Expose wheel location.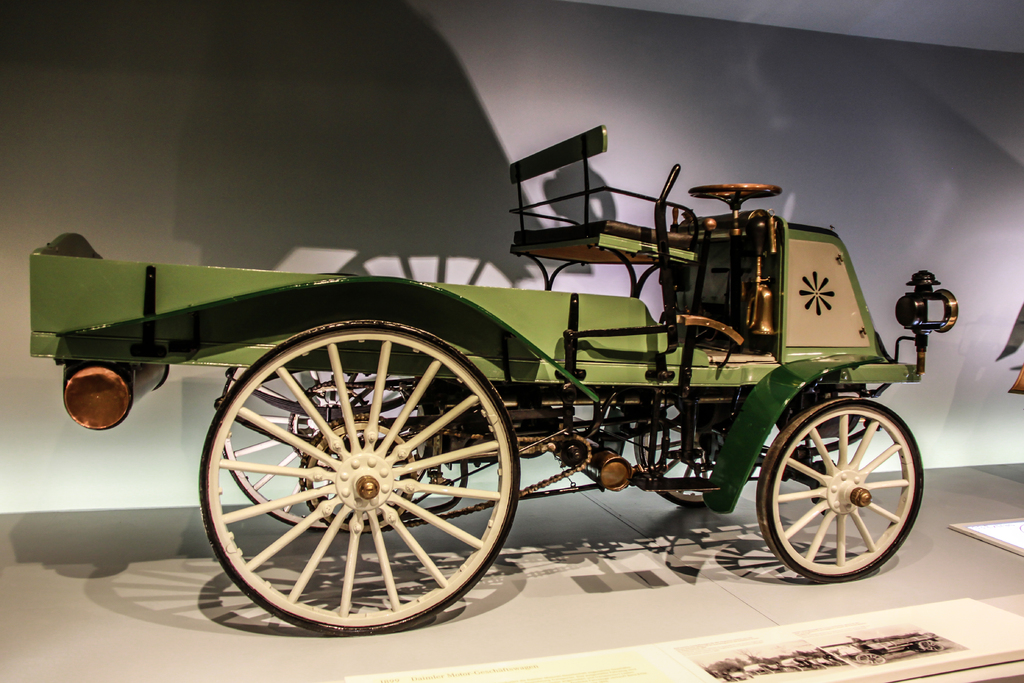
Exposed at BBox(553, 440, 588, 468).
